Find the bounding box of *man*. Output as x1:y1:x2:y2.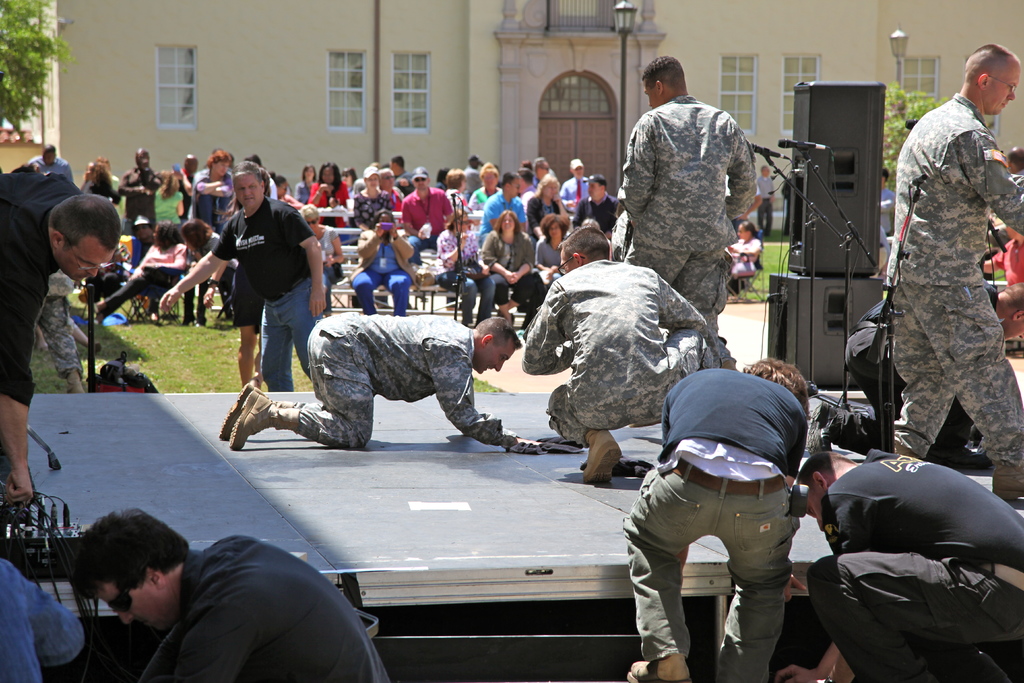
886:44:1023:514.
